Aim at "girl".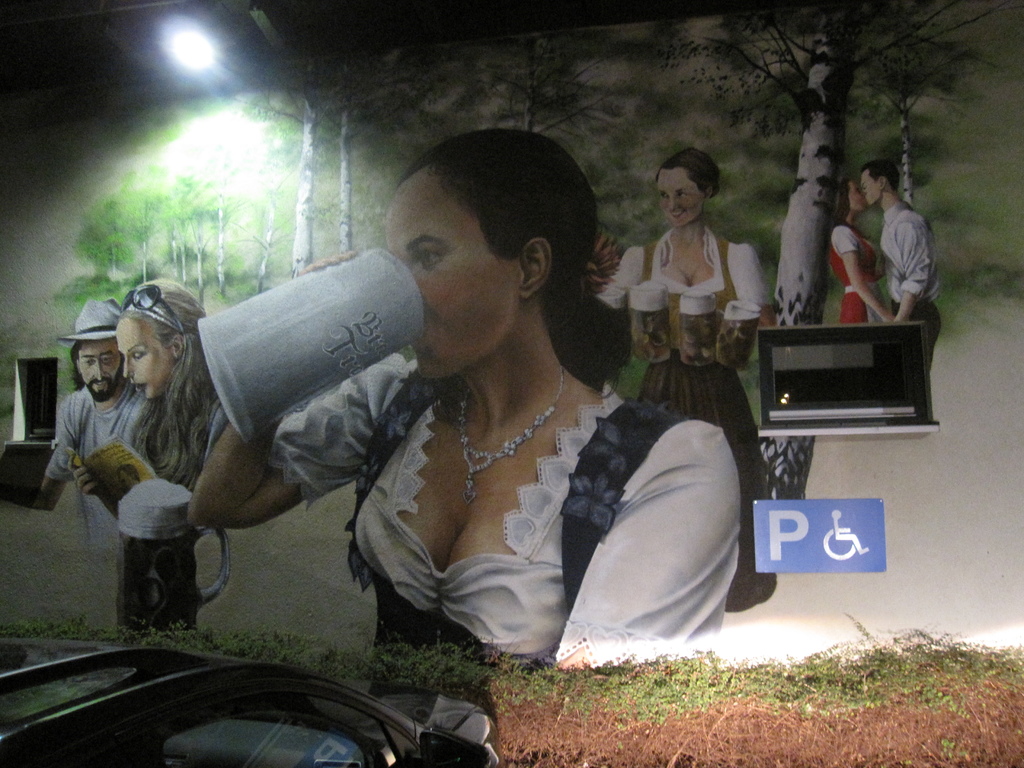
Aimed at 828:175:897:324.
